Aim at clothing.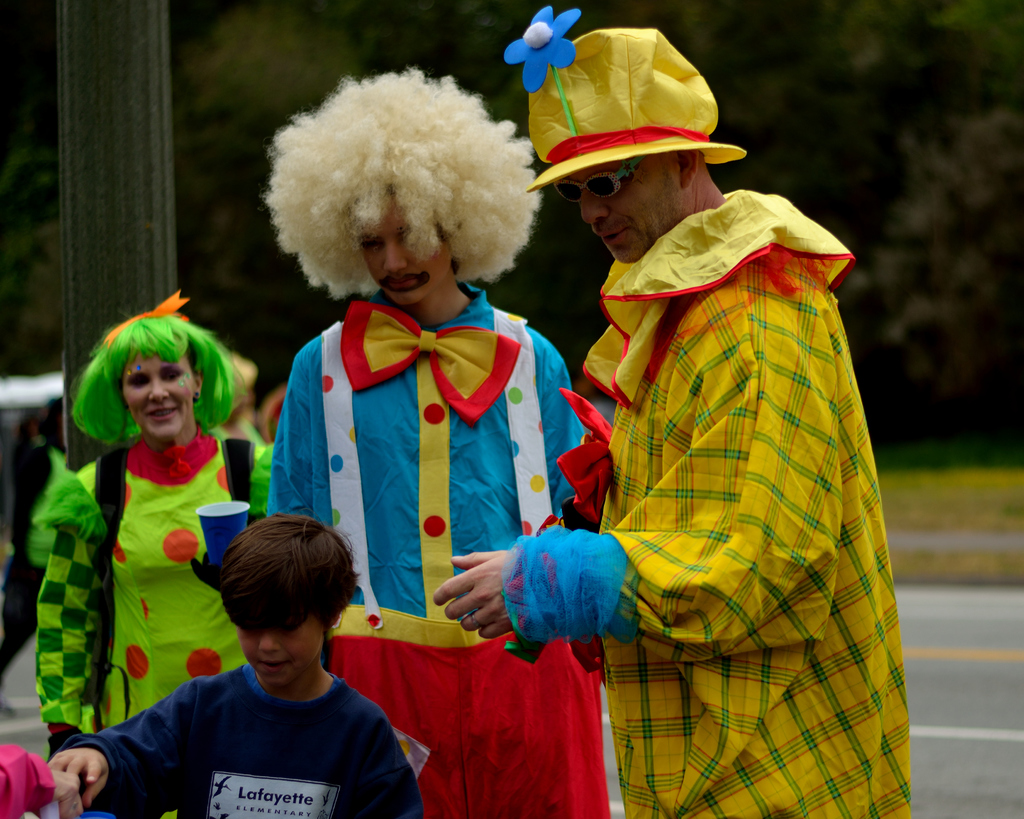
Aimed at left=488, top=192, right=909, bottom=818.
